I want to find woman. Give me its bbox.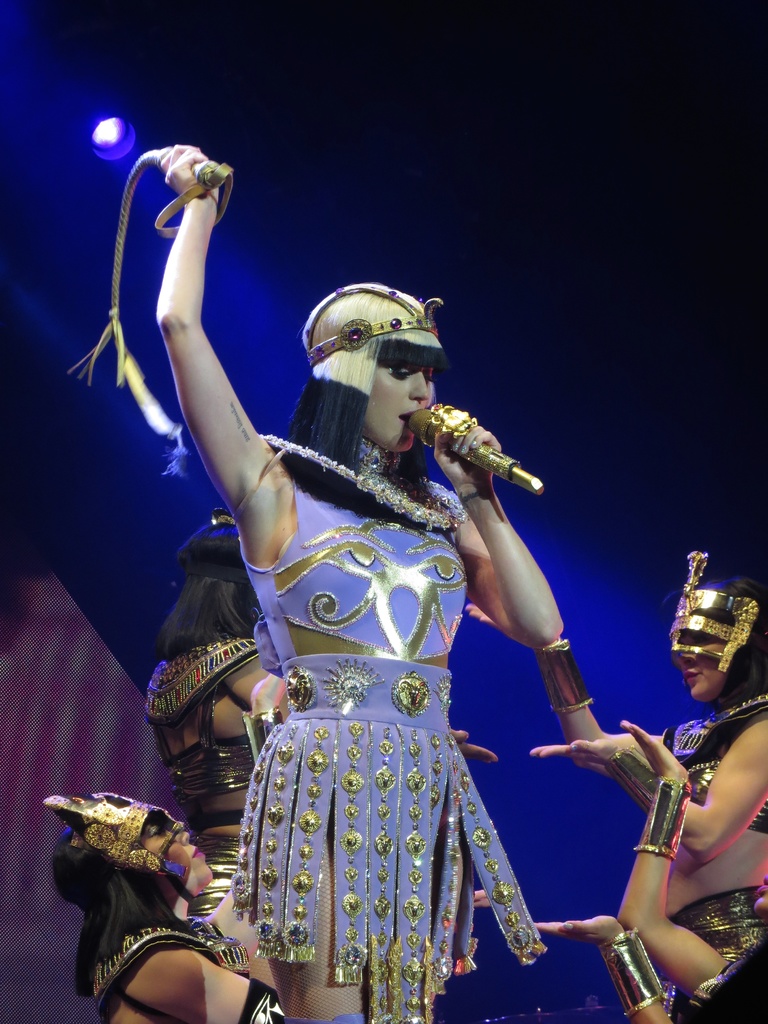
pyautogui.locateOnScreen(40, 781, 294, 1023).
